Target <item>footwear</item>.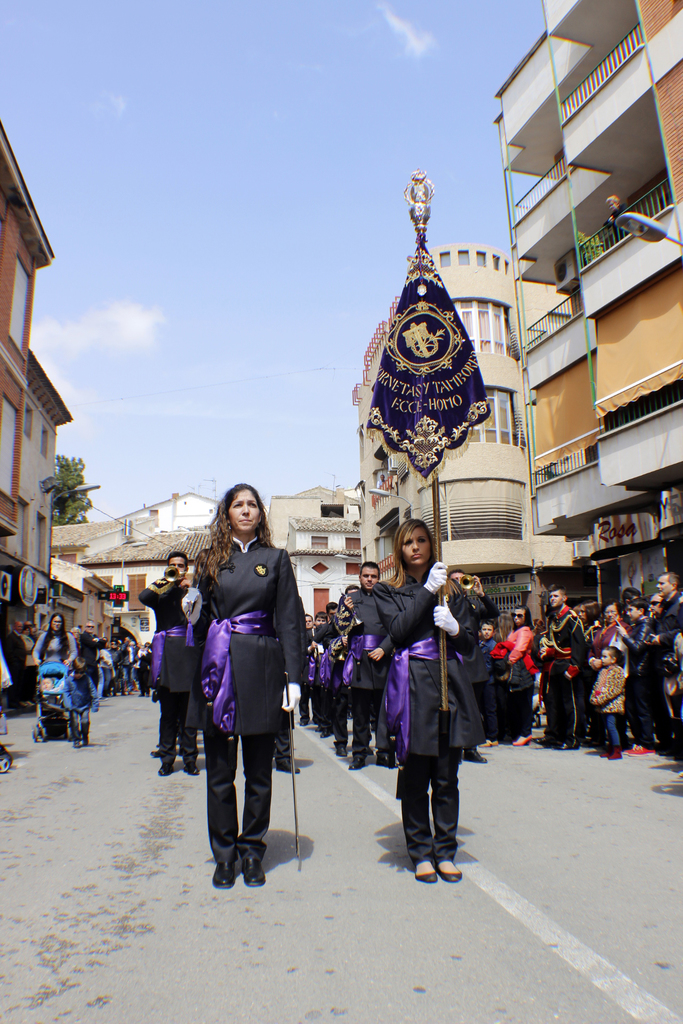
Target region: <region>181, 760, 195, 774</region>.
